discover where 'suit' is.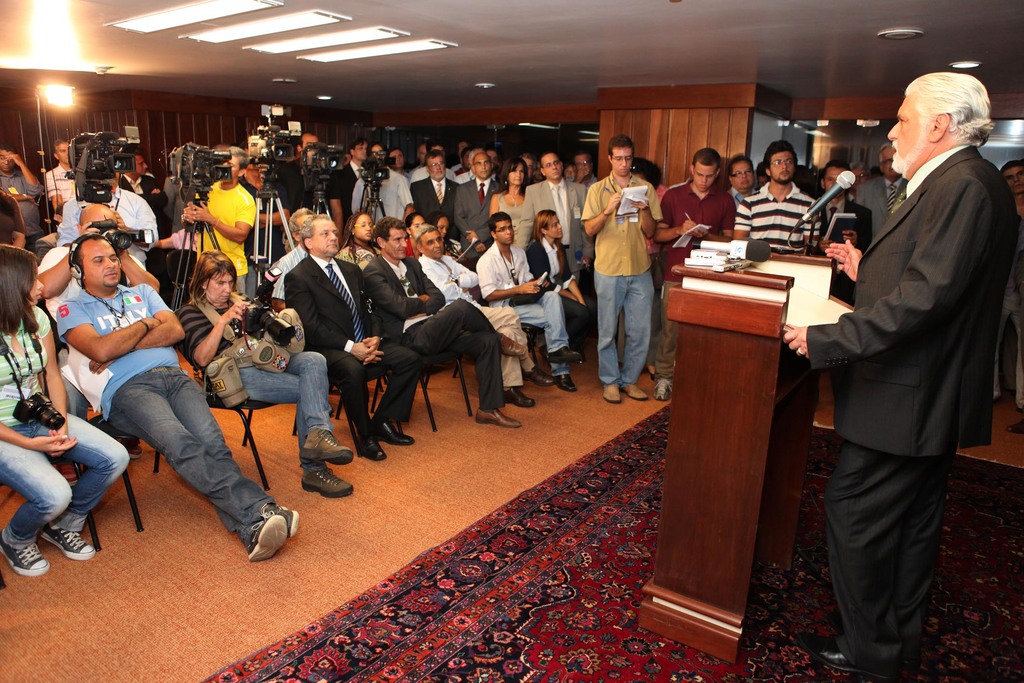
Discovered at (left=284, top=254, right=422, bottom=440).
